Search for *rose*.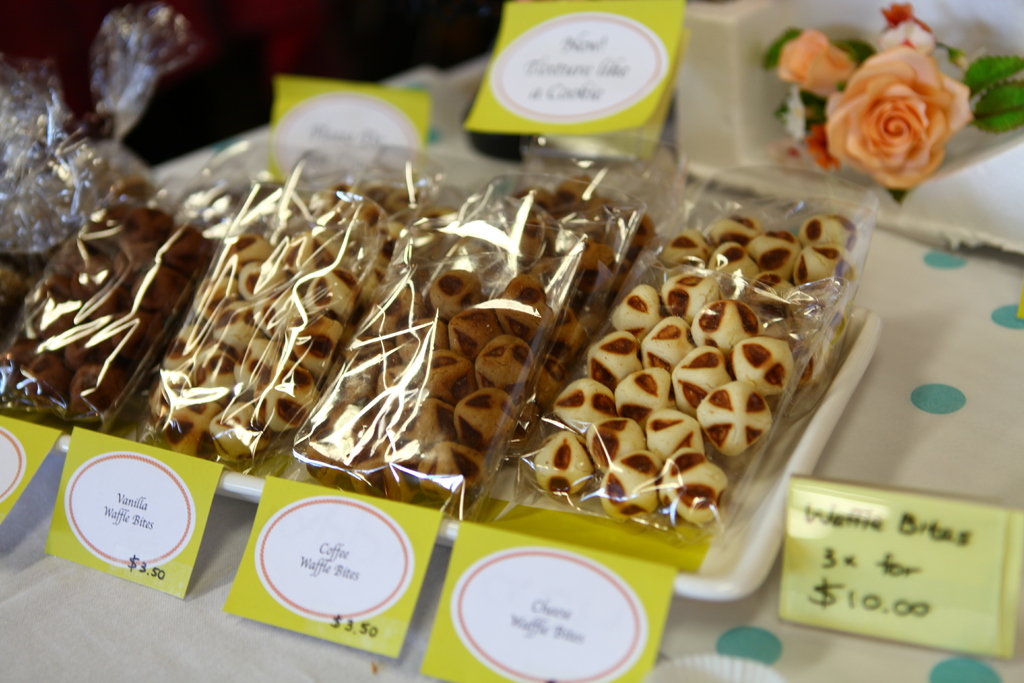
Found at bbox(821, 47, 975, 190).
